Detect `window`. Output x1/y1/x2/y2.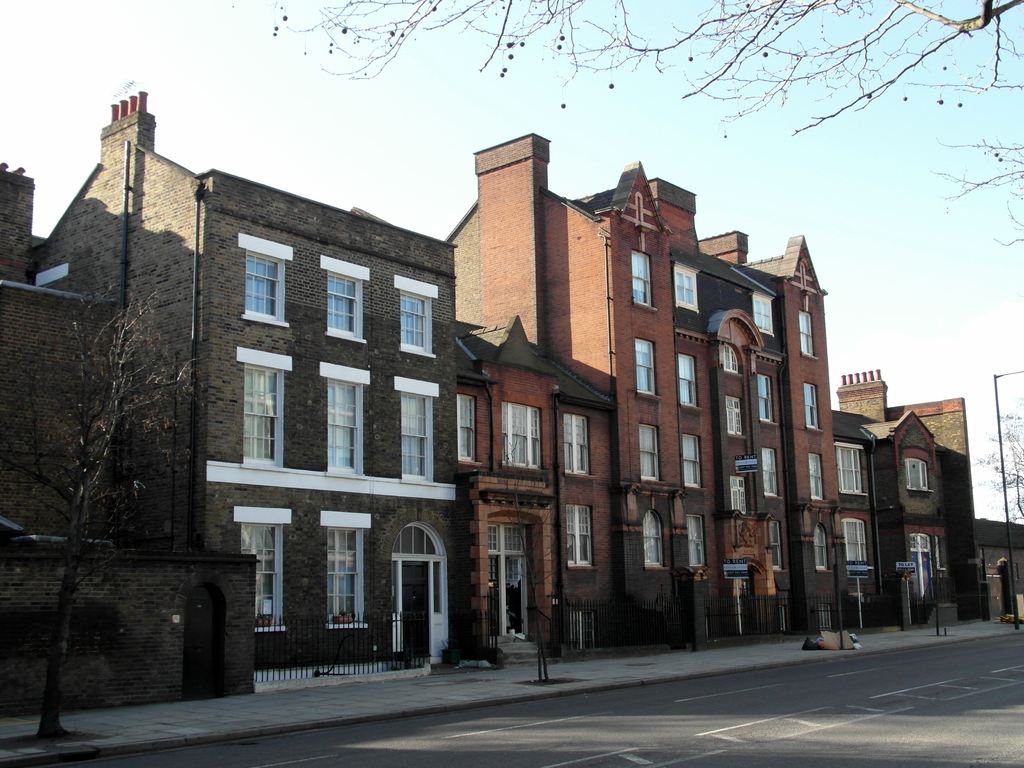
489/392/548/476.
